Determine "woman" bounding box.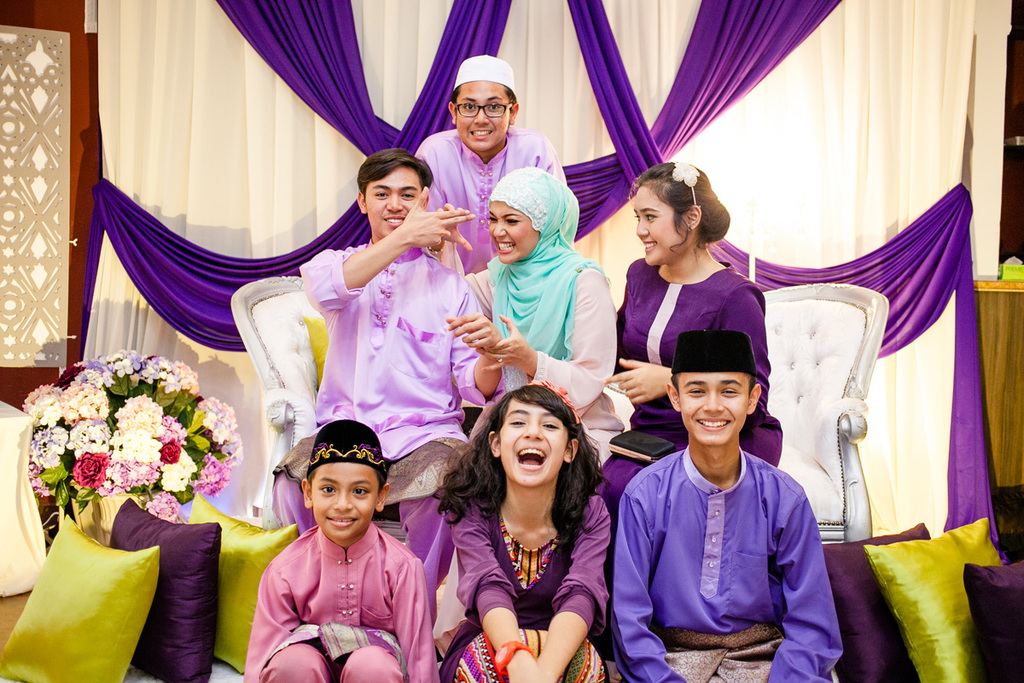
Determined: left=432, top=167, right=636, bottom=473.
